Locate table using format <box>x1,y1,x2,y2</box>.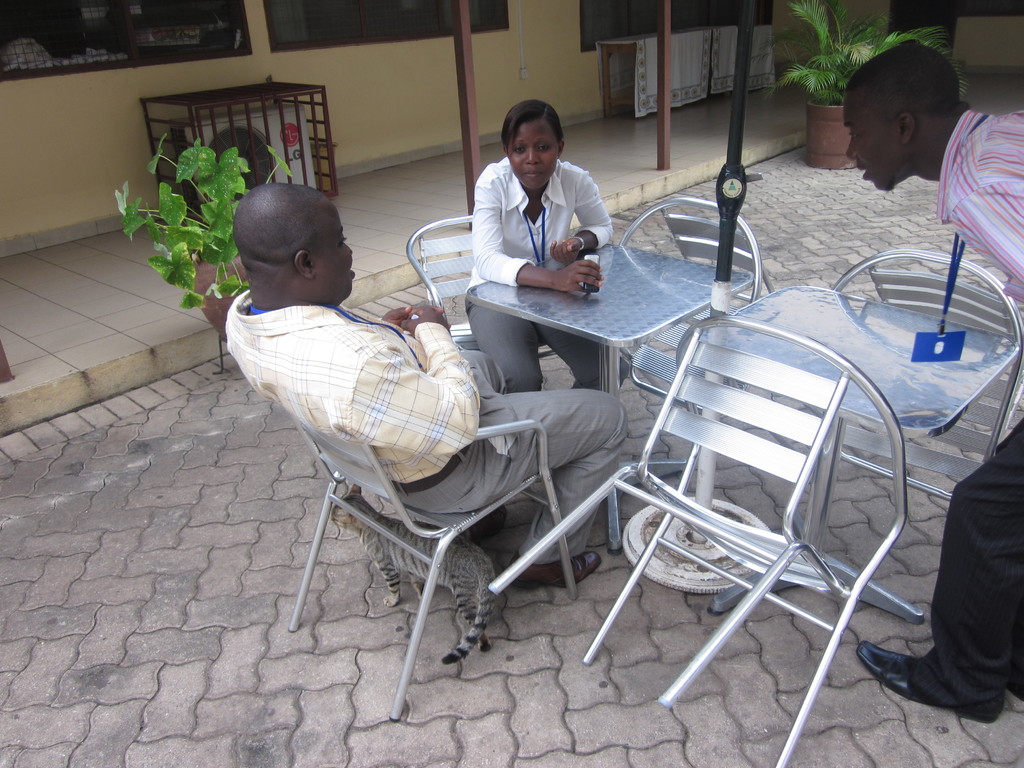
<box>706,277,1018,616</box>.
